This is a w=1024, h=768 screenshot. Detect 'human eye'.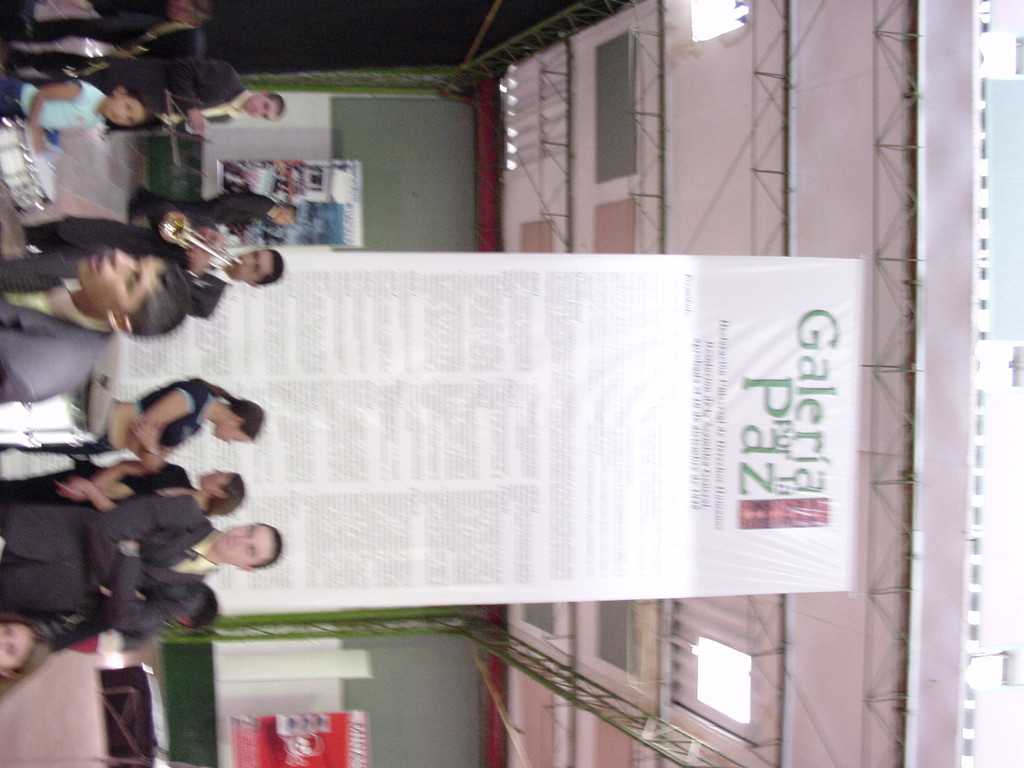
124:273:134:286.
